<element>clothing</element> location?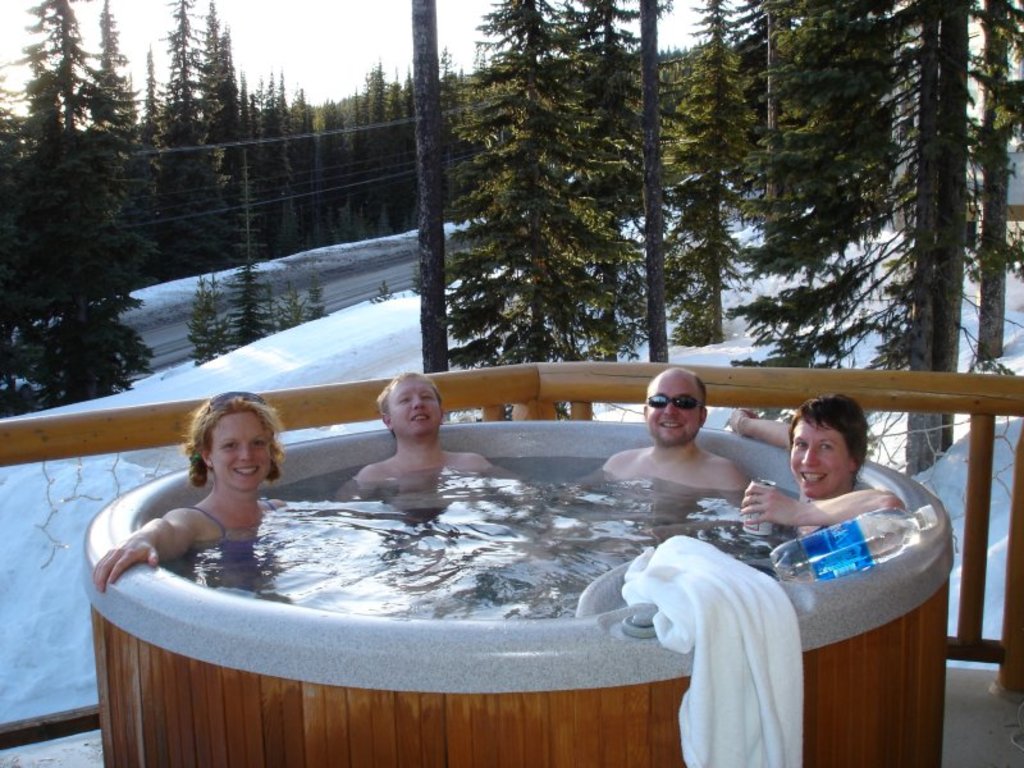
x1=182 y1=507 x2=291 y2=563
